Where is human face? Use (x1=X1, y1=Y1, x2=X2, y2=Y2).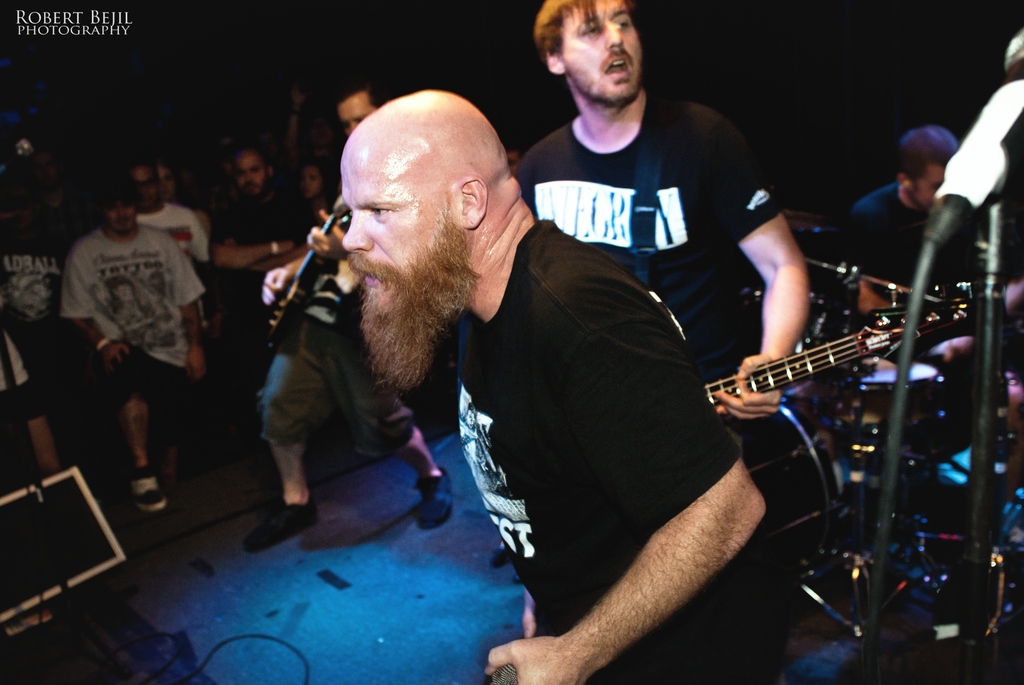
(x1=568, y1=0, x2=640, y2=107).
